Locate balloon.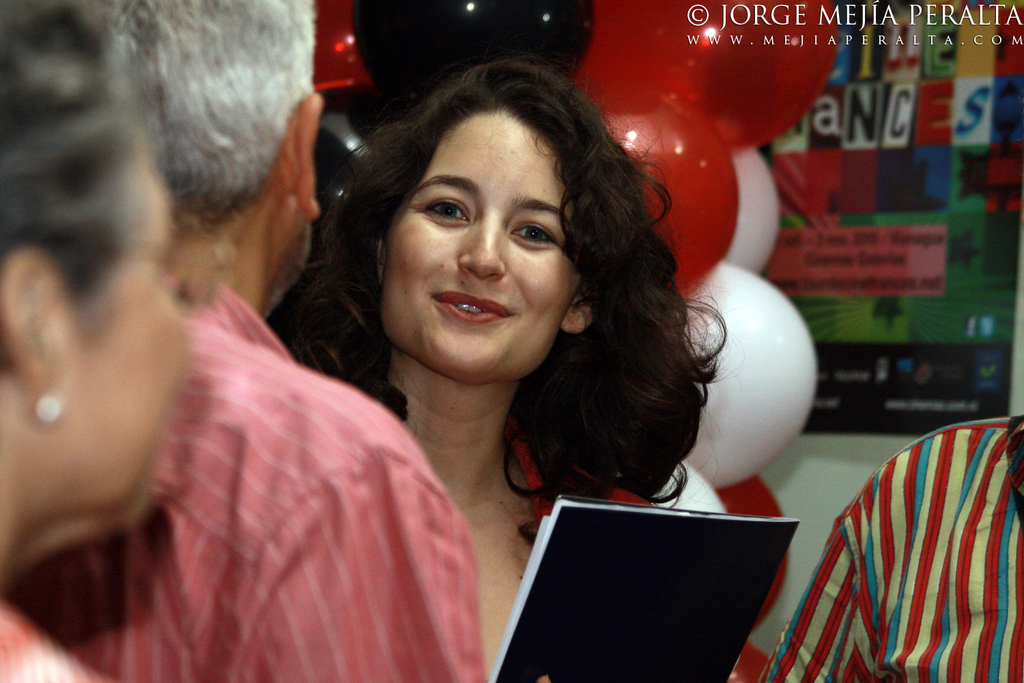
Bounding box: bbox=[722, 144, 786, 270].
